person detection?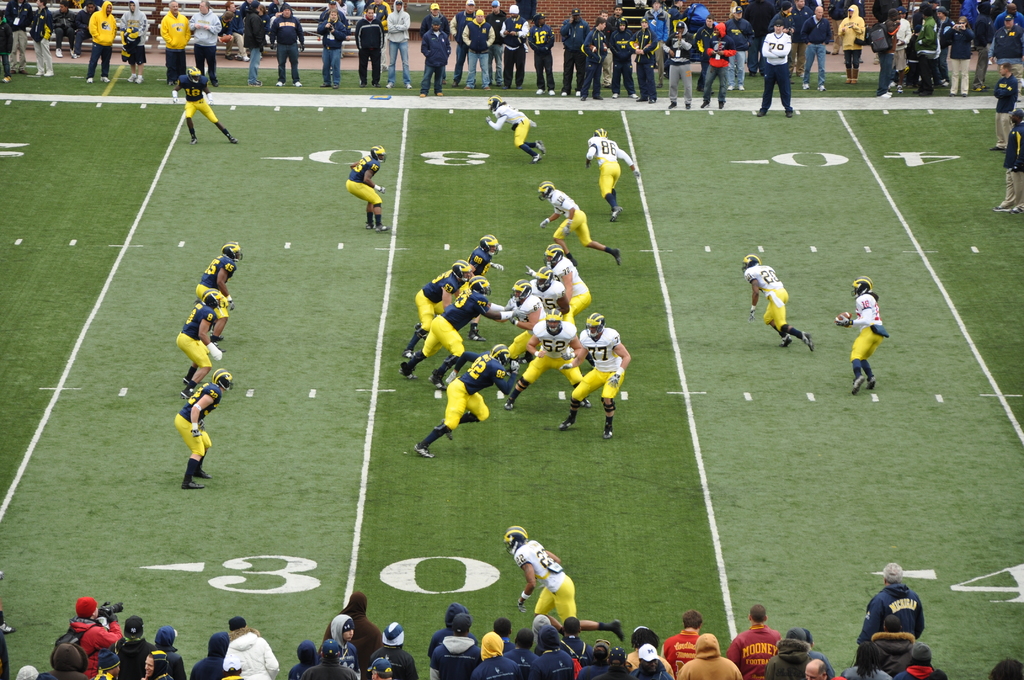
(x1=268, y1=4, x2=306, y2=92)
